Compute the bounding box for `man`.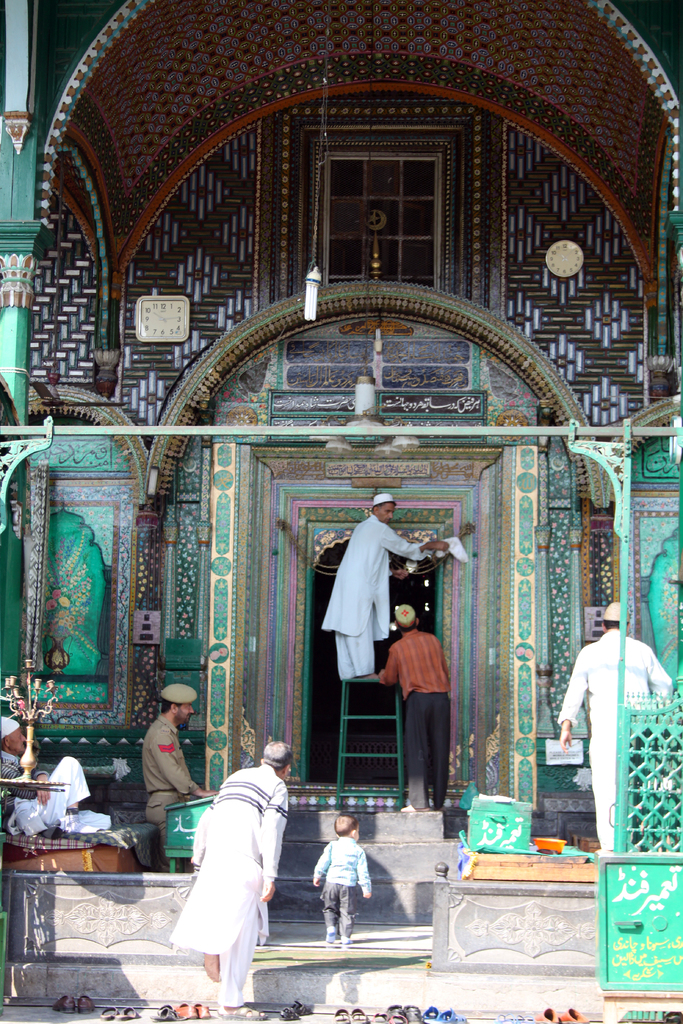
[139, 679, 208, 860].
